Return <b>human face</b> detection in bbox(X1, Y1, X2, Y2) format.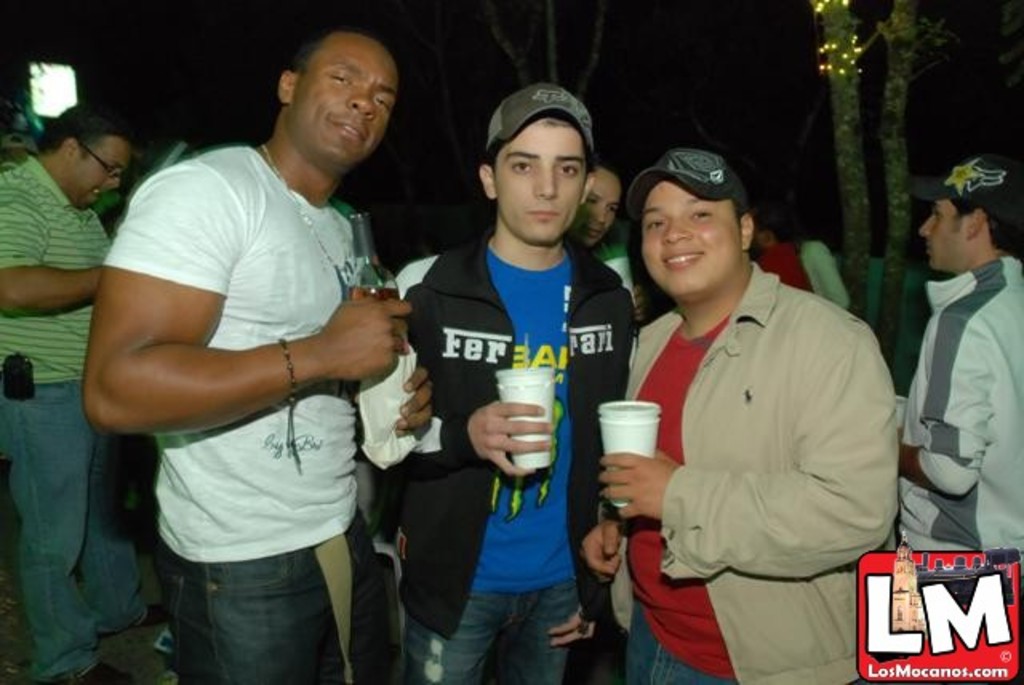
bbox(293, 45, 395, 166).
